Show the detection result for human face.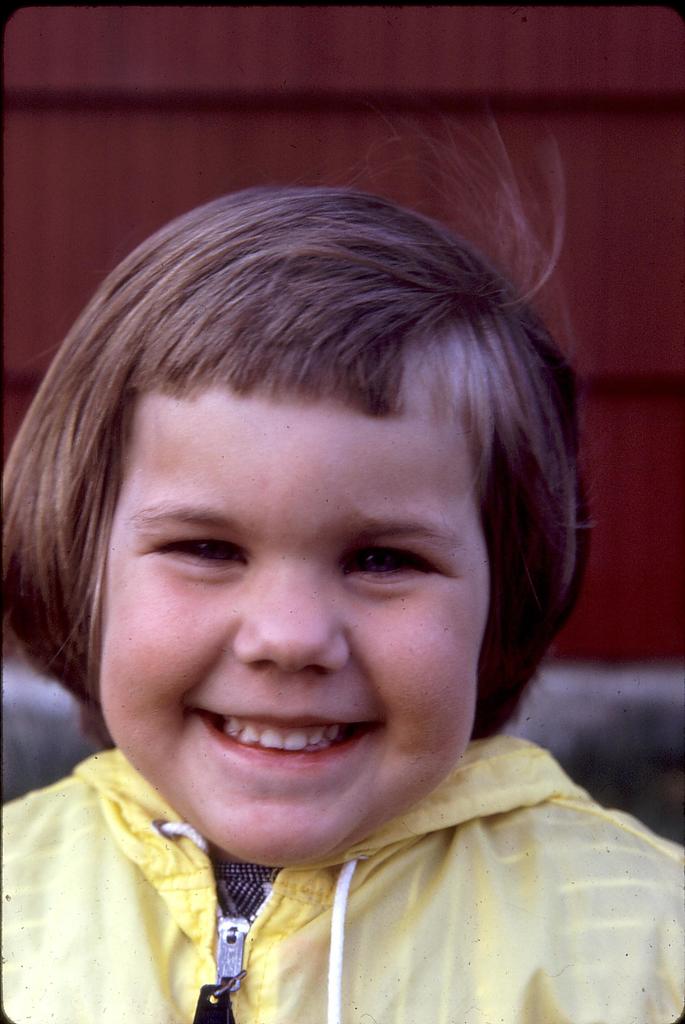
BBox(104, 365, 489, 872).
